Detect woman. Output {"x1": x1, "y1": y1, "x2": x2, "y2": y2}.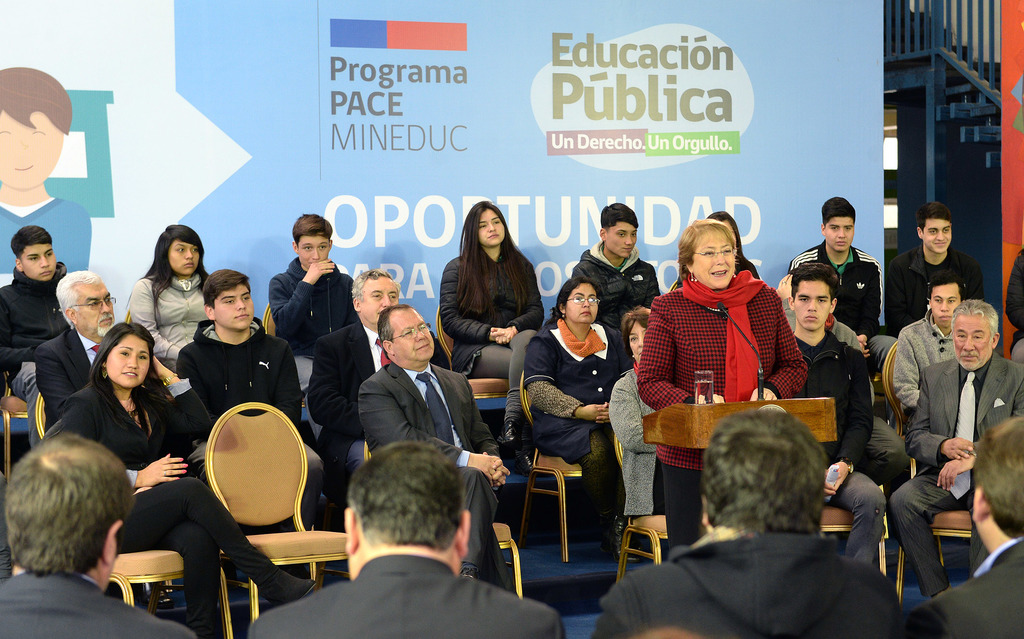
{"x1": 606, "y1": 306, "x2": 671, "y2": 560}.
